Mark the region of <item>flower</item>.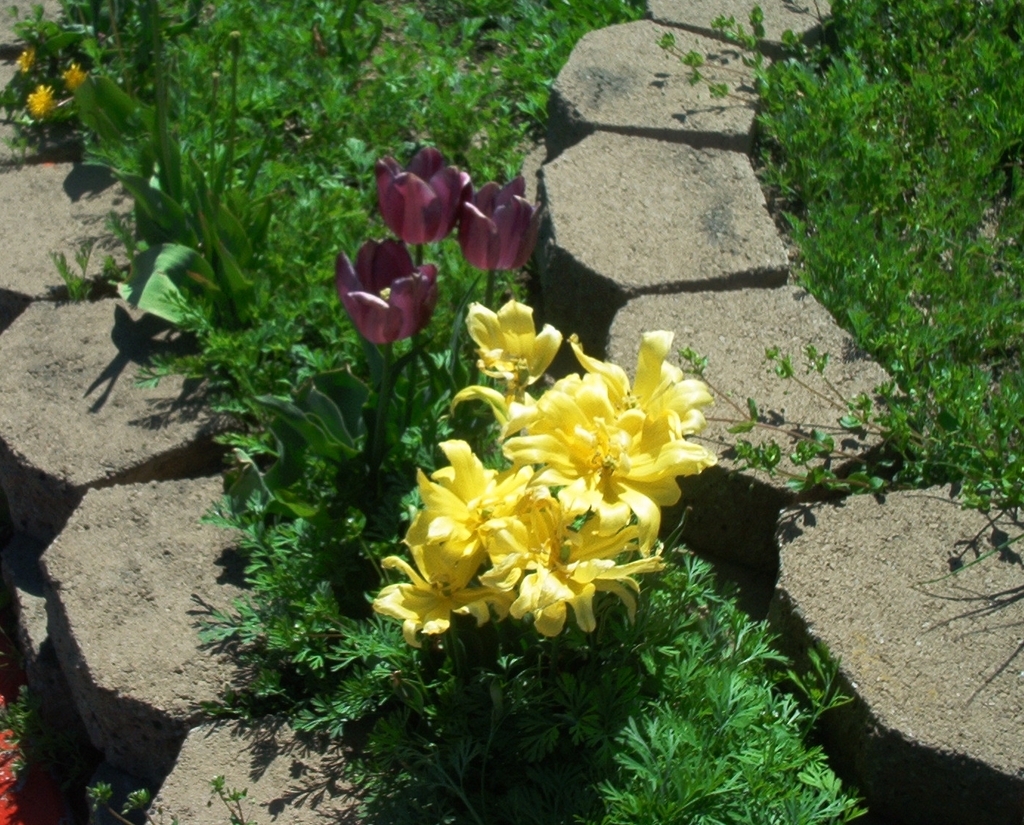
Region: (334,231,440,344).
